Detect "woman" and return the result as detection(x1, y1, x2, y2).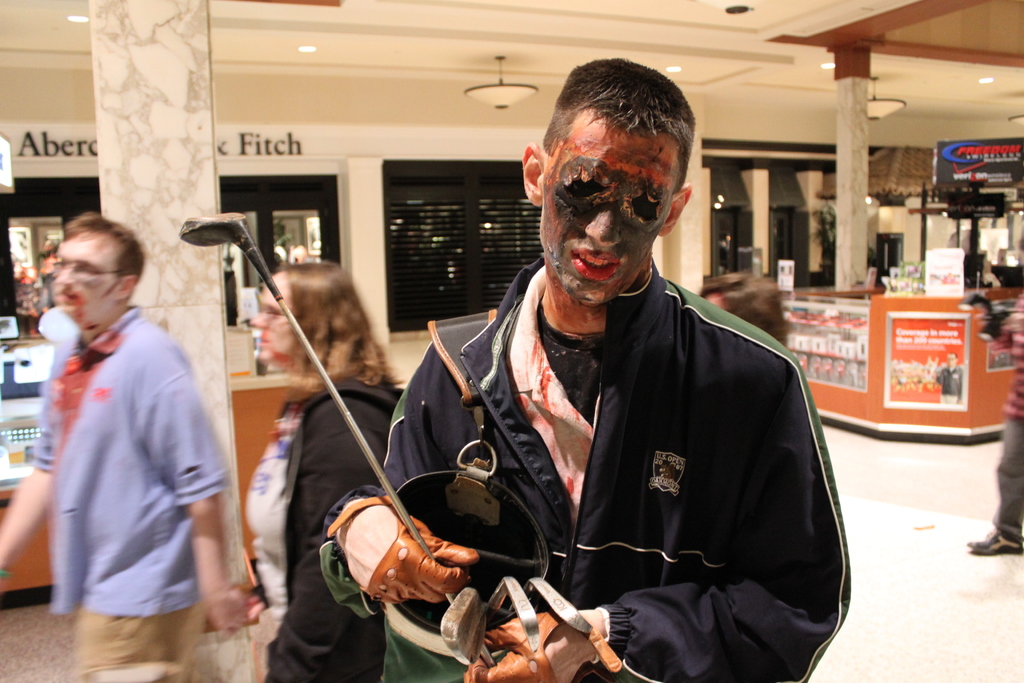
detection(242, 261, 402, 680).
